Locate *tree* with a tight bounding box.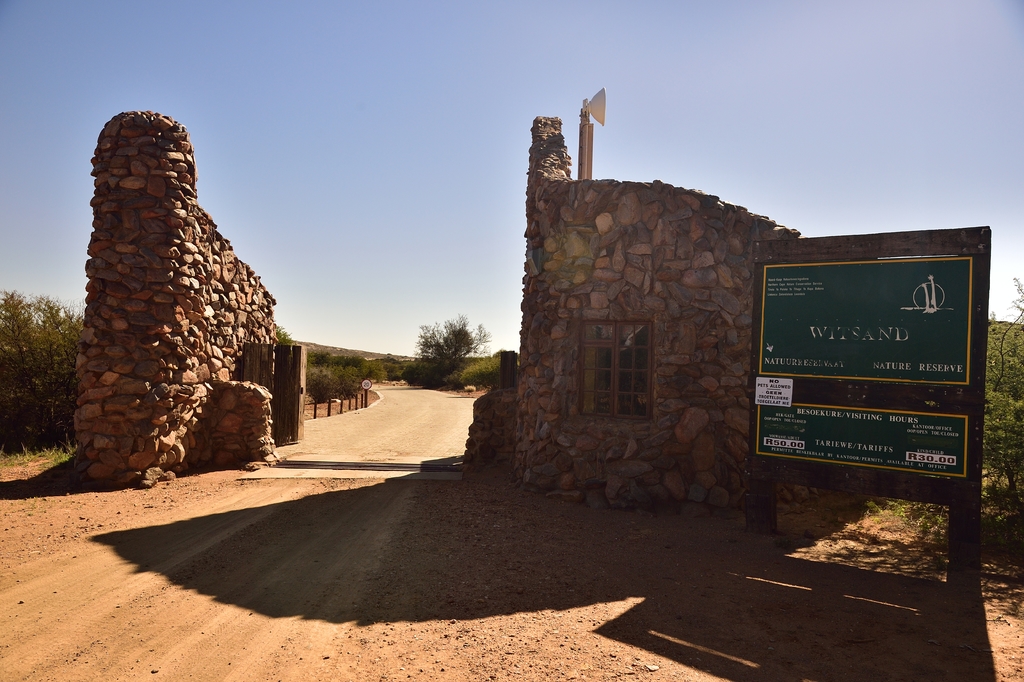
[0,294,83,445].
